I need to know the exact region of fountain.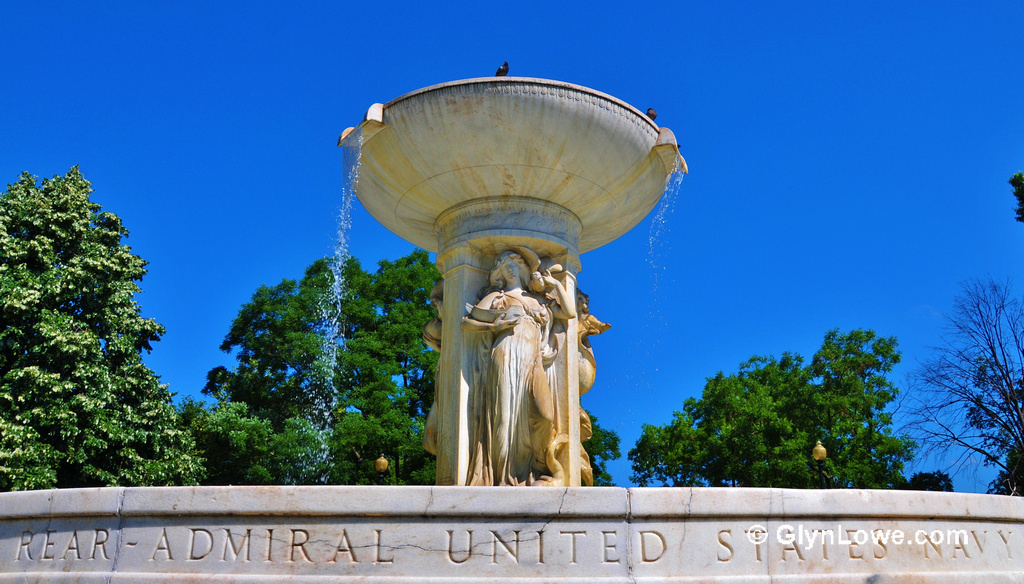
Region: locate(300, 60, 701, 555).
